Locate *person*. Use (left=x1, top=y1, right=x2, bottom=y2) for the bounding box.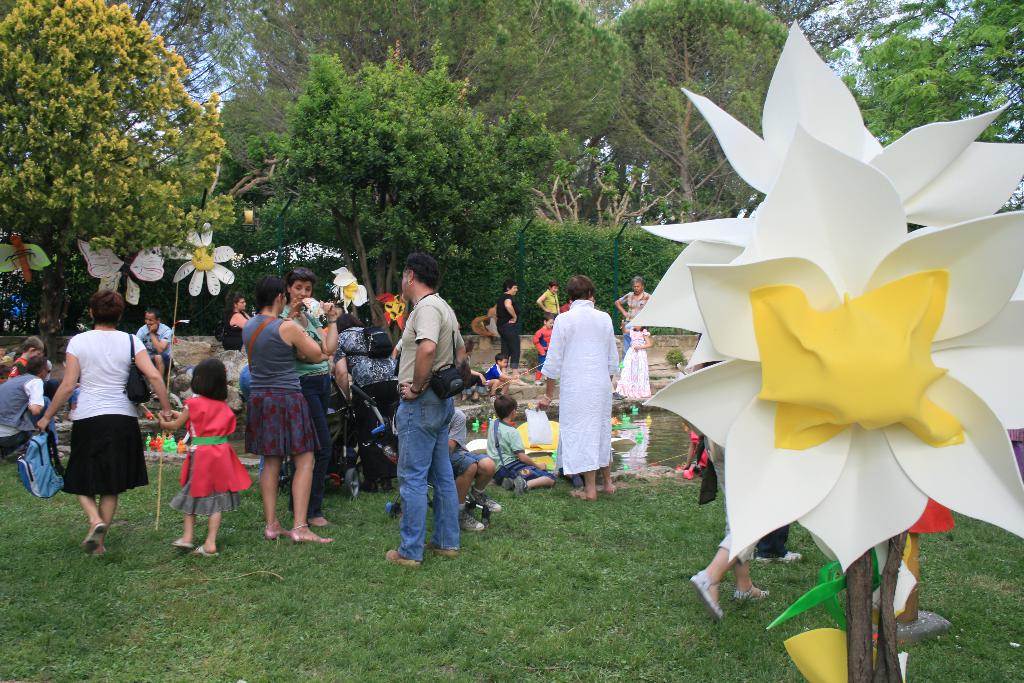
(left=687, top=511, right=771, bottom=623).
